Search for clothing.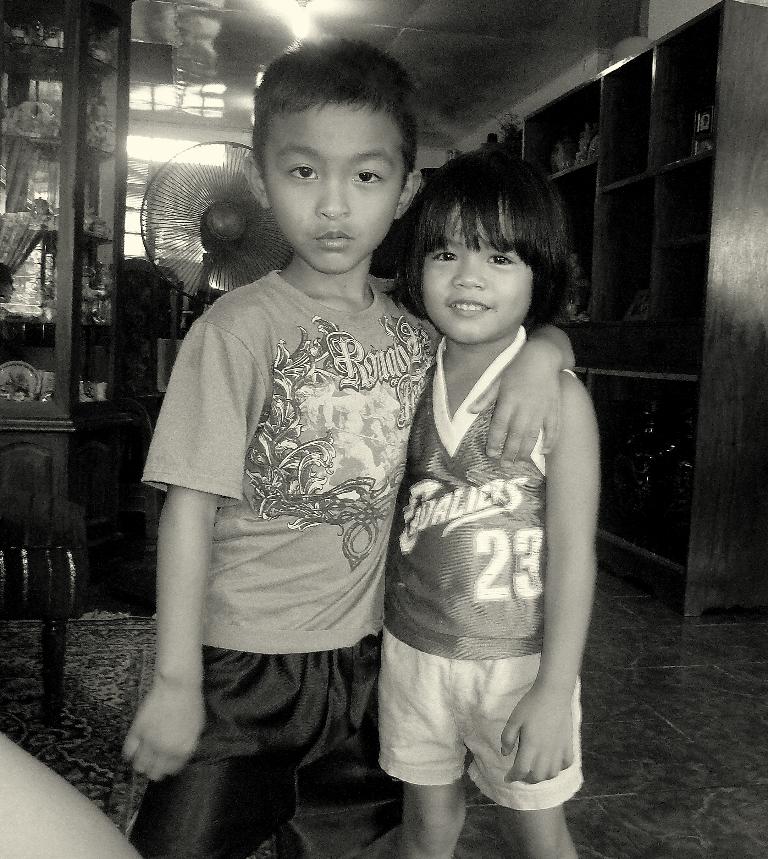
Found at [left=140, top=270, right=443, bottom=858].
